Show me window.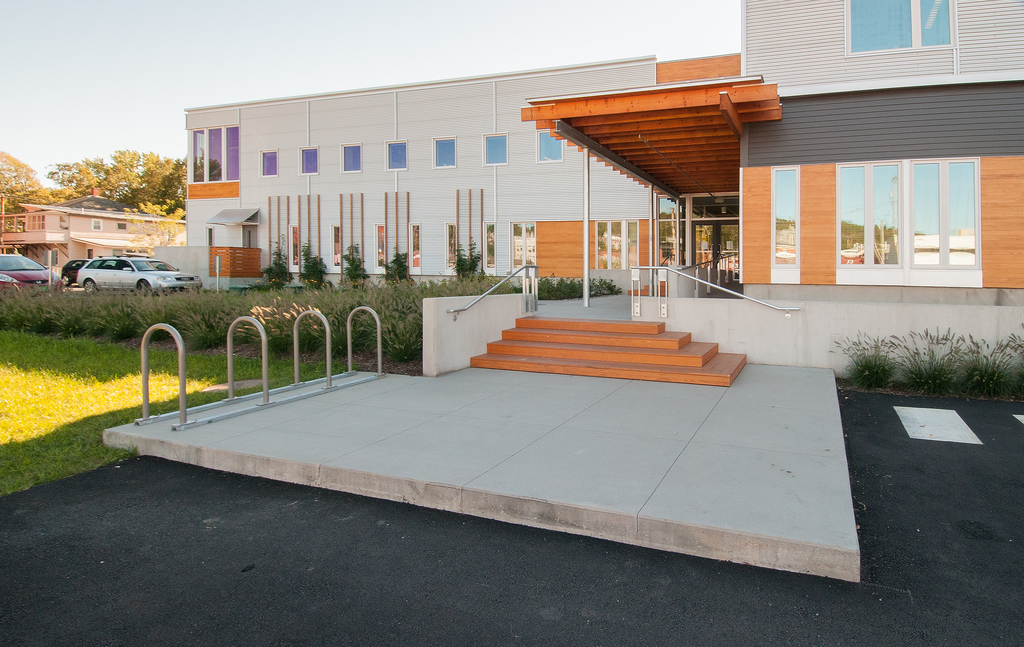
window is here: (x1=342, y1=143, x2=361, y2=171).
